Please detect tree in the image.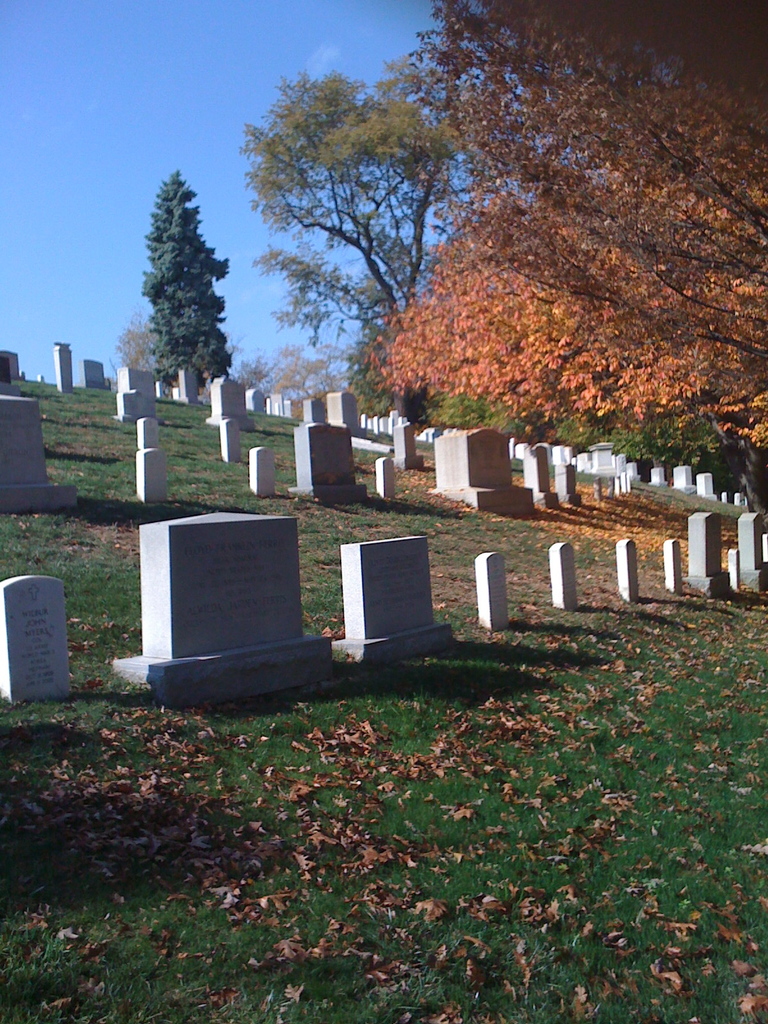
<region>357, 0, 767, 531</region>.
